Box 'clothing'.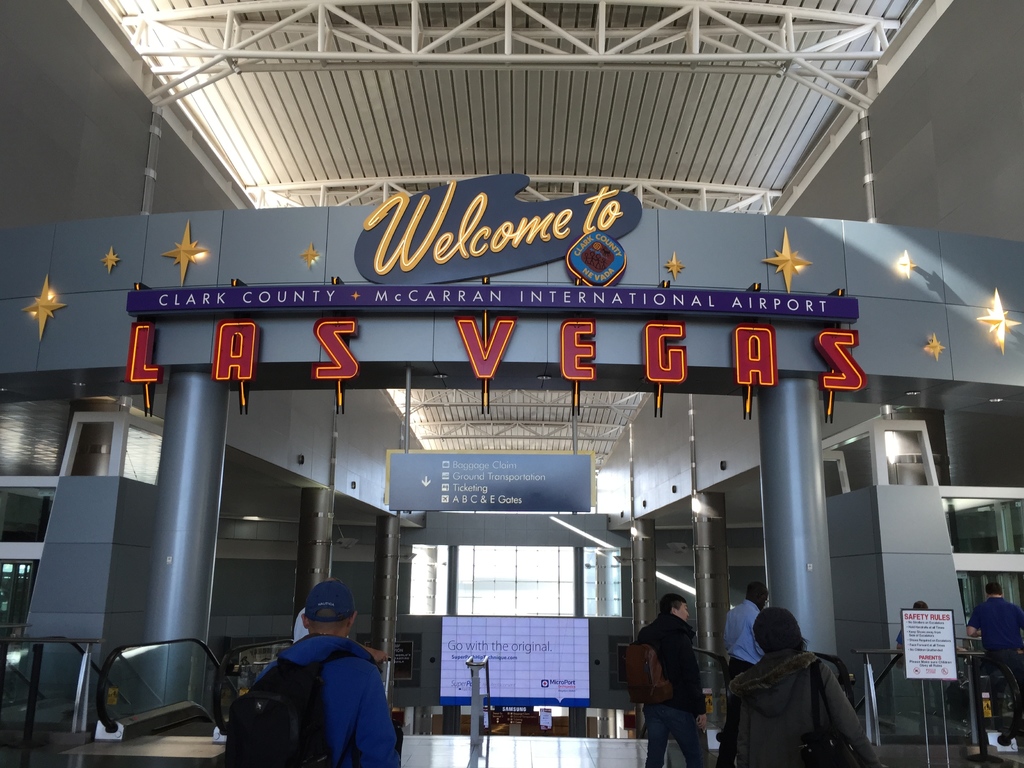
(left=297, top=604, right=312, bottom=639).
